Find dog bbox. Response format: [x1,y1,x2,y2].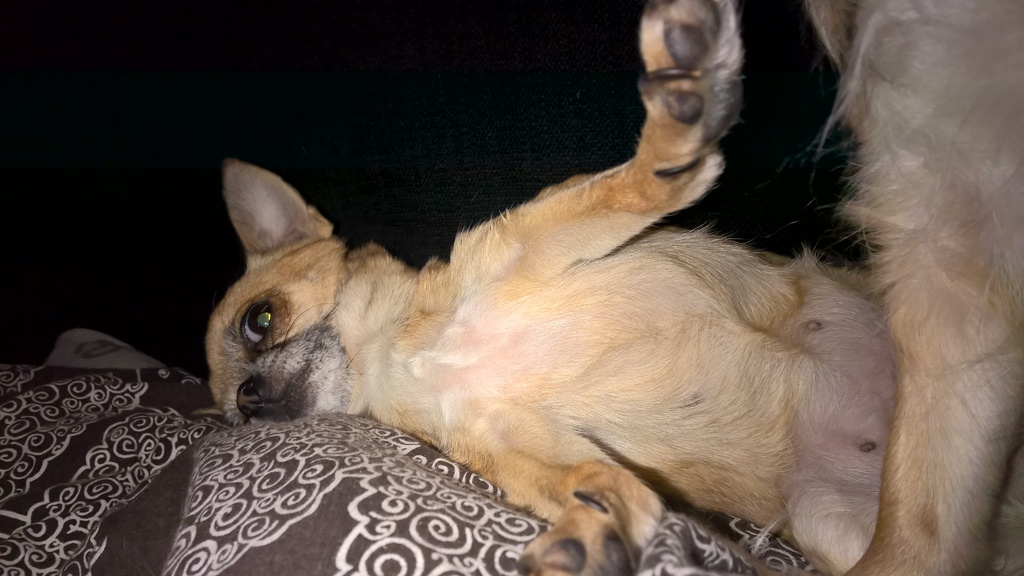
[204,0,1023,575].
